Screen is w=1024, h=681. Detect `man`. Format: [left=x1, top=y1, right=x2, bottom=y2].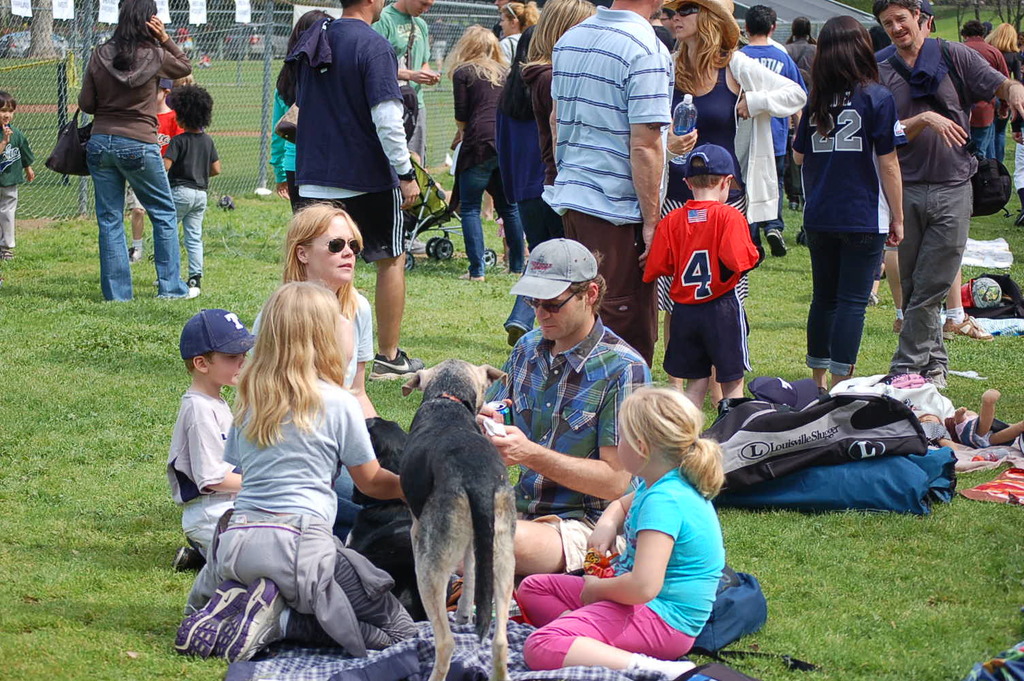
[left=481, top=238, right=656, bottom=578].
